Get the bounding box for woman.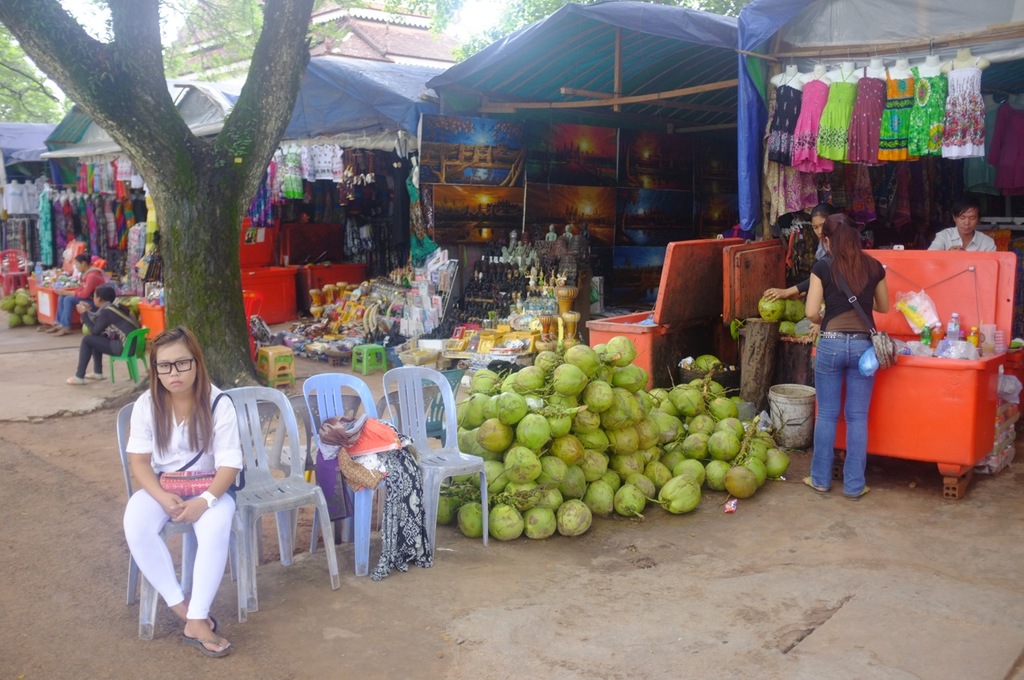
Rect(795, 214, 884, 498).
